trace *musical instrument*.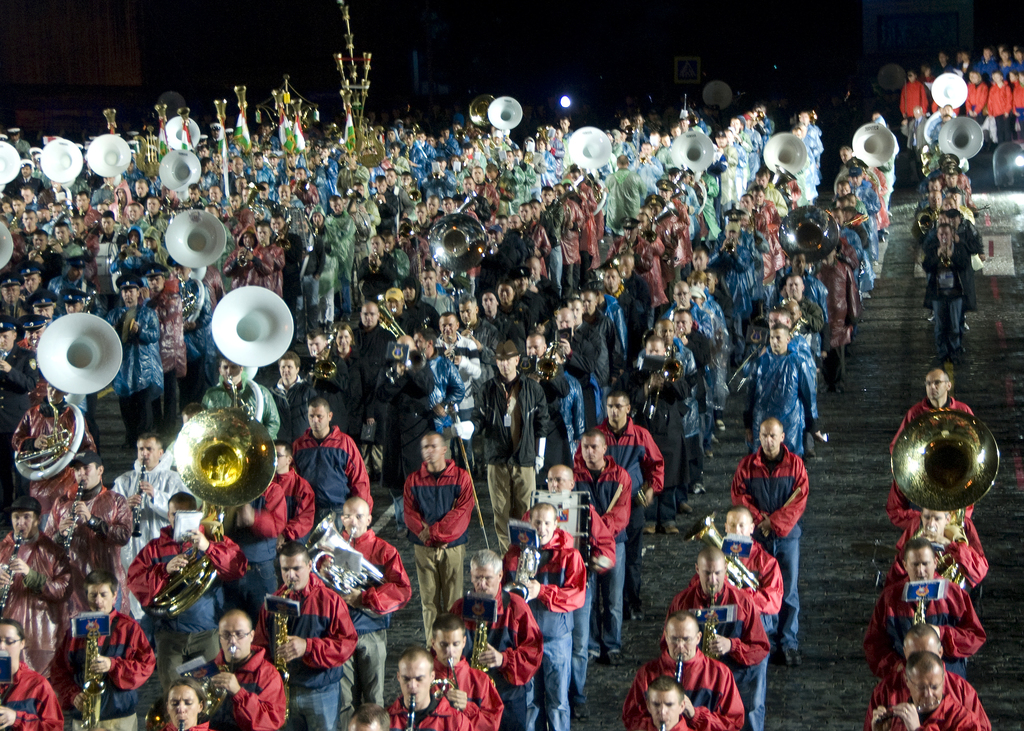
Traced to x1=303 y1=547 x2=388 y2=625.
